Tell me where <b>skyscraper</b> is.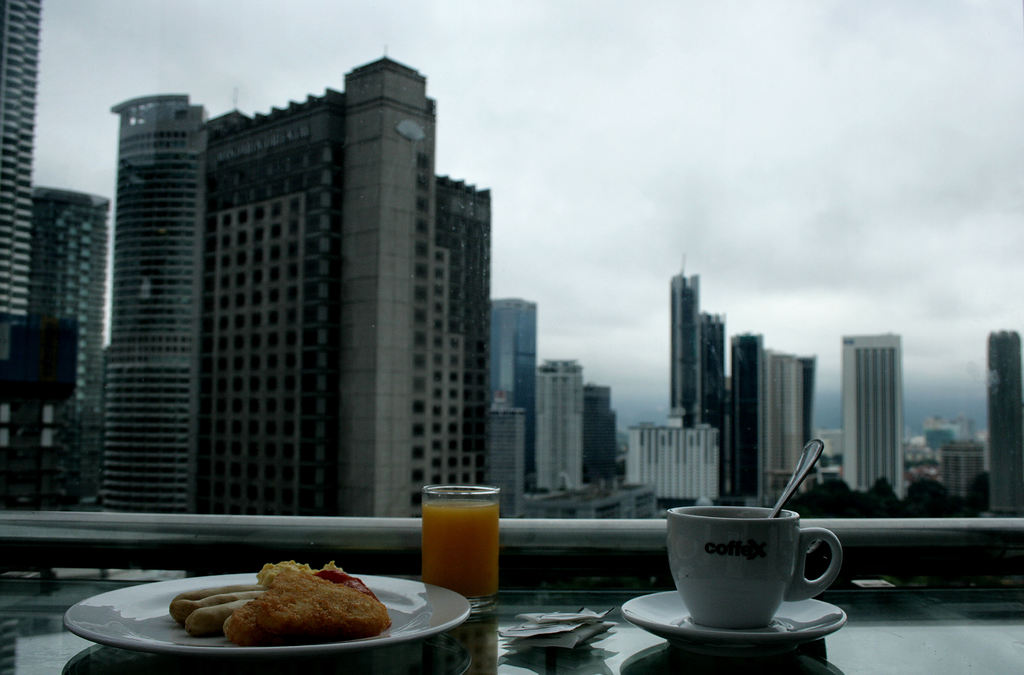
<b>skyscraper</b> is at bbox(0, 0, 42, 323).
